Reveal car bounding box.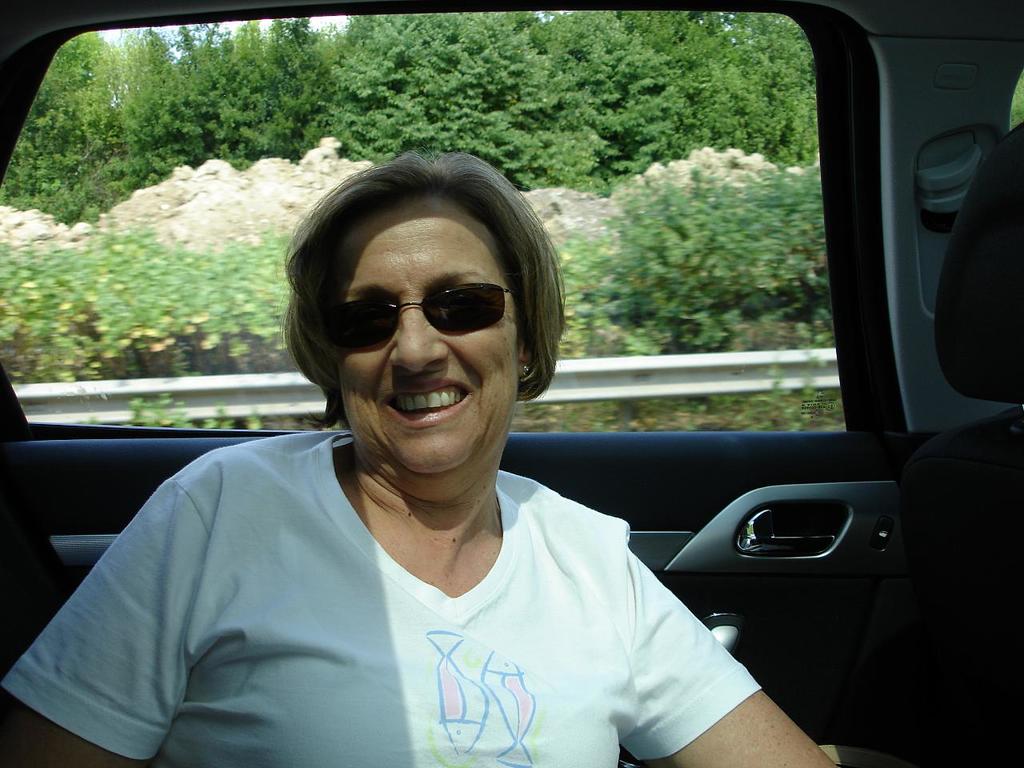
Revealed: (left=0, top=0, right=1023, bottom=767).
